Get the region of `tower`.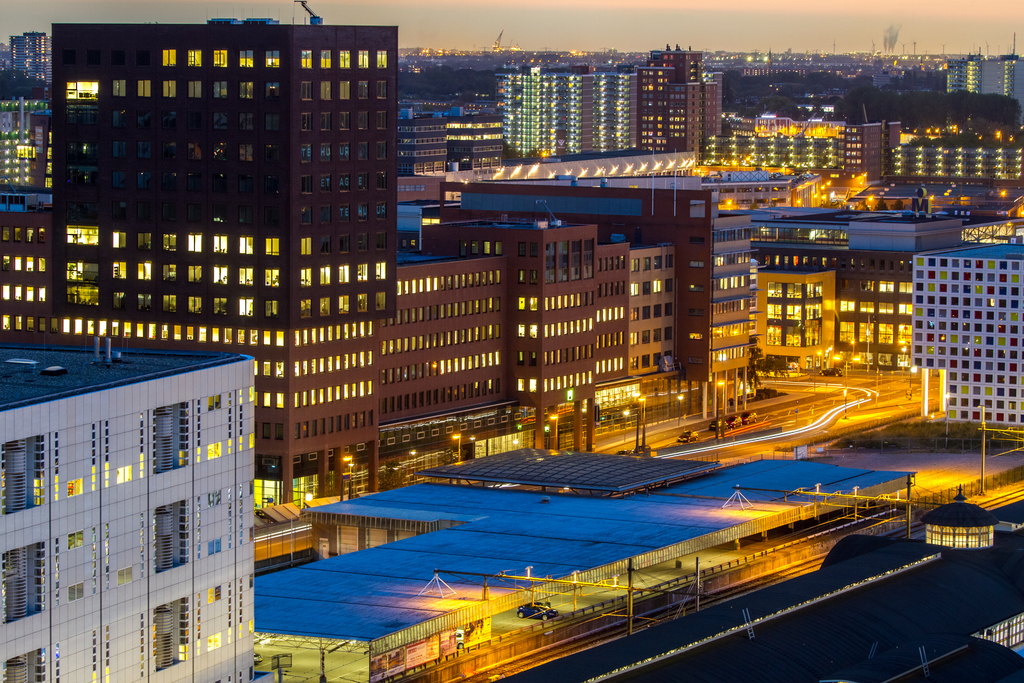
{"x1": 499, "y1": 54, "x2": 639, "y2": 163}.
